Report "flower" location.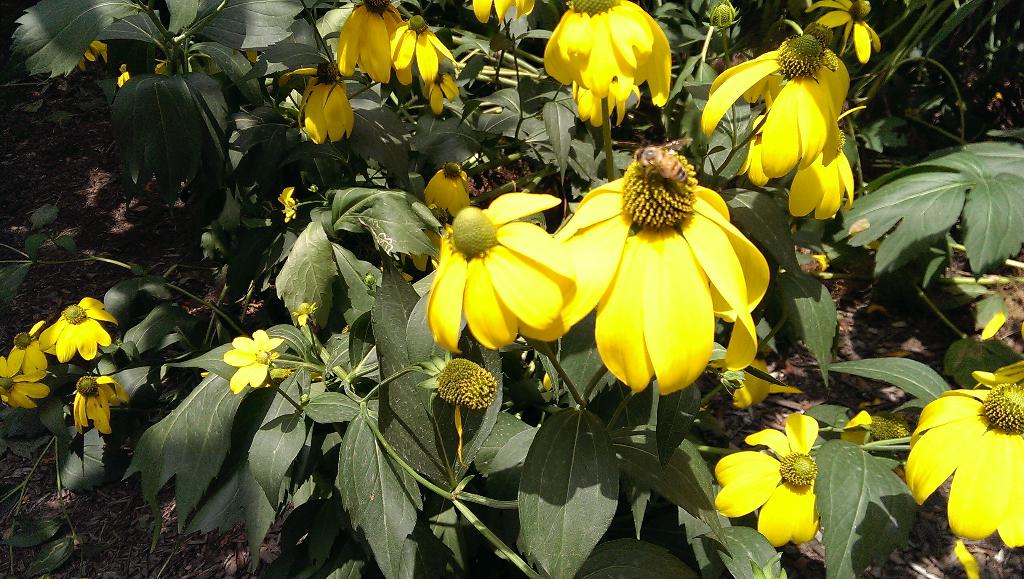
Report: <bbox>694, 32, 840, 192</bbox>.
